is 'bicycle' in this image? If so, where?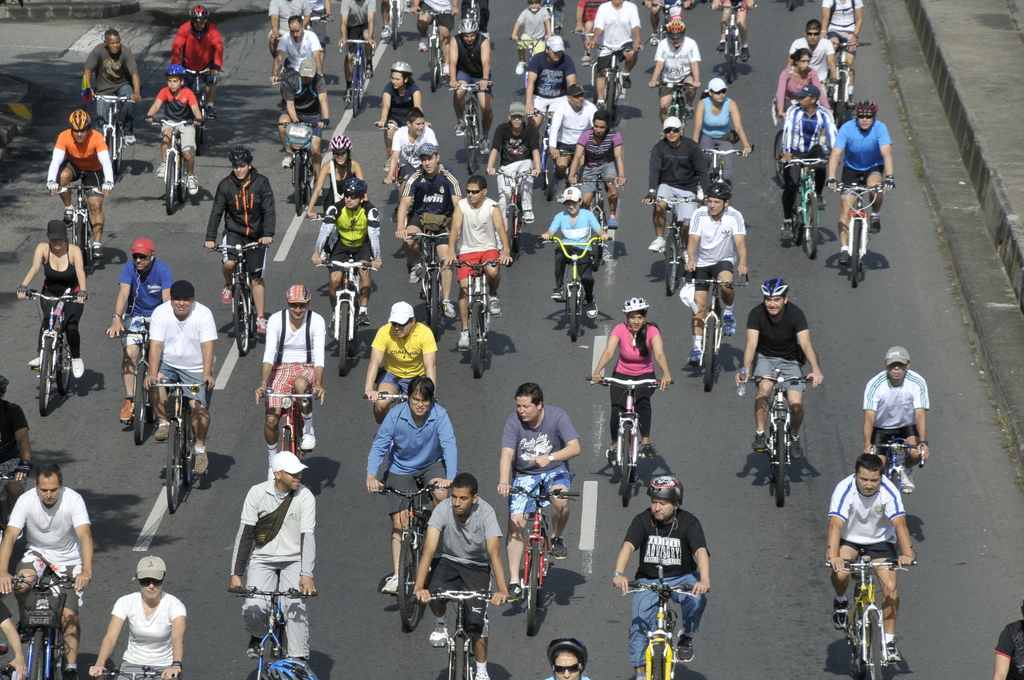
Yes, at [1,576,85,672].
